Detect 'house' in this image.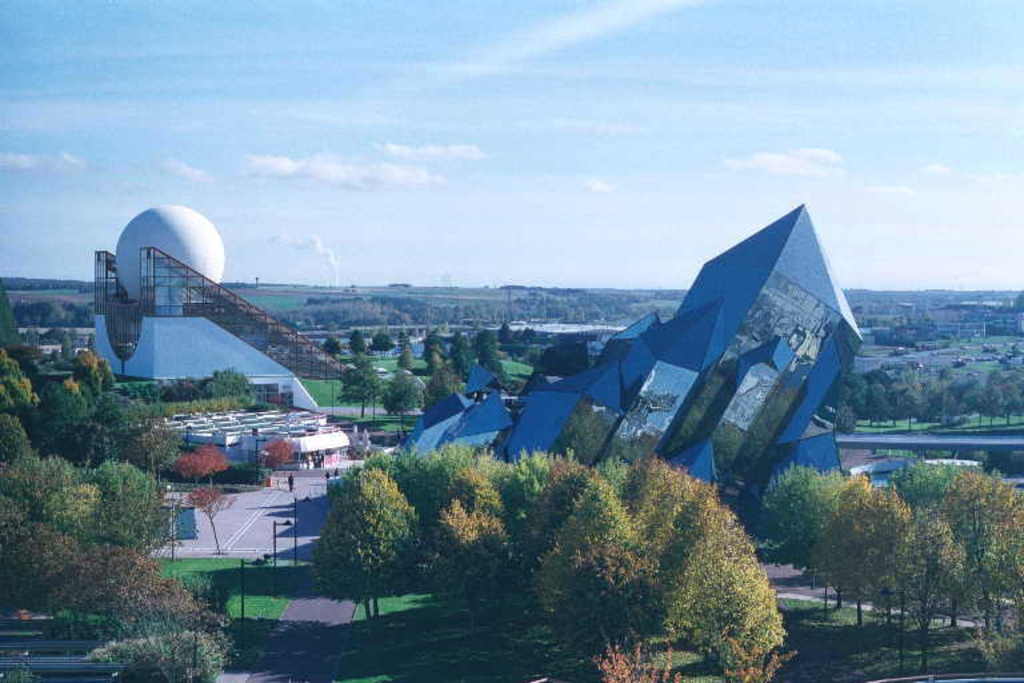
Detection: pyautogui.locateOnScreen(896, 300, 917, 315).
